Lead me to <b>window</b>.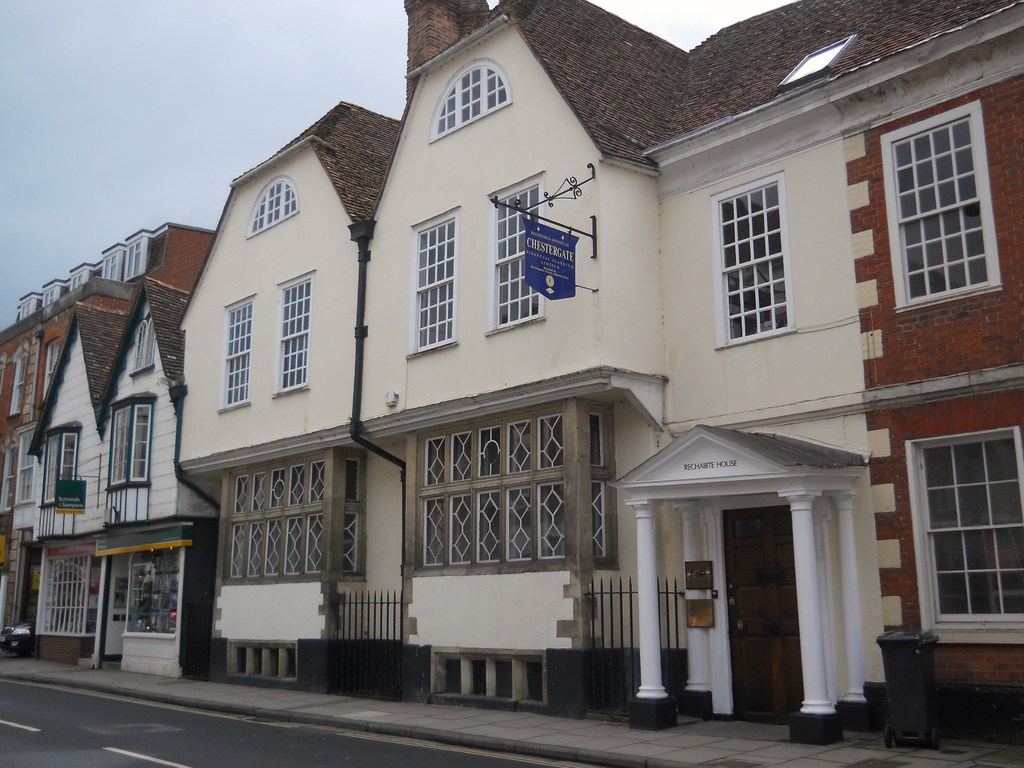
Lead to 903, 419, 1016, 650.
